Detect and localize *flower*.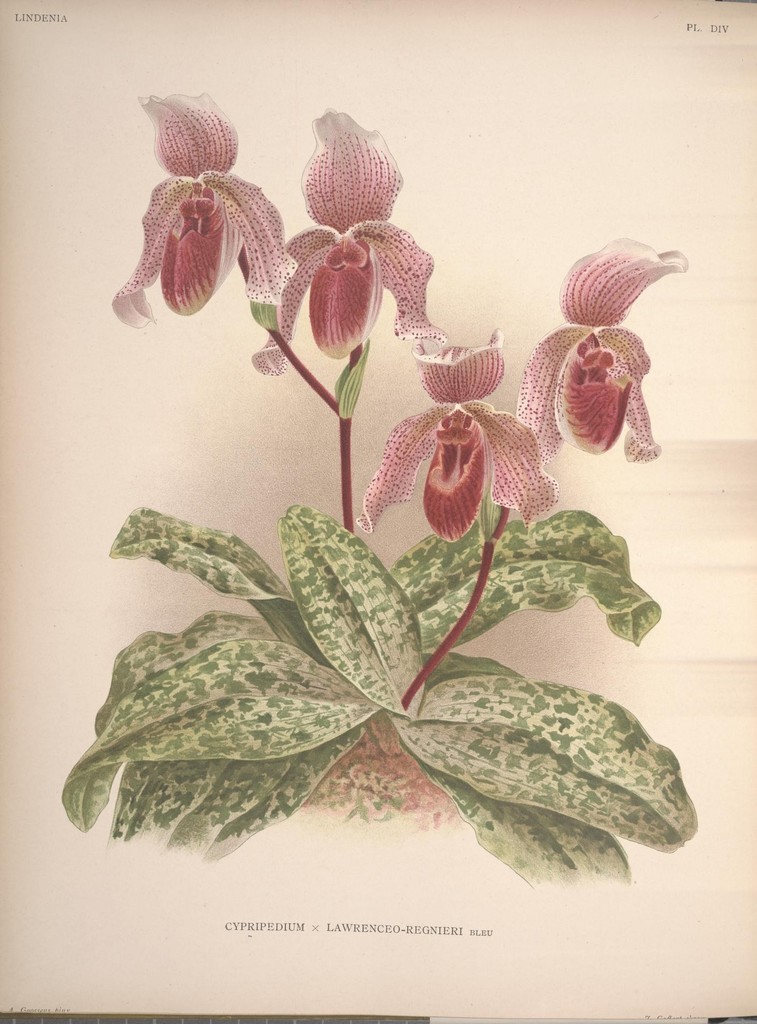
Localized at <bbox>357, 331, 558, 532</bbox>.
